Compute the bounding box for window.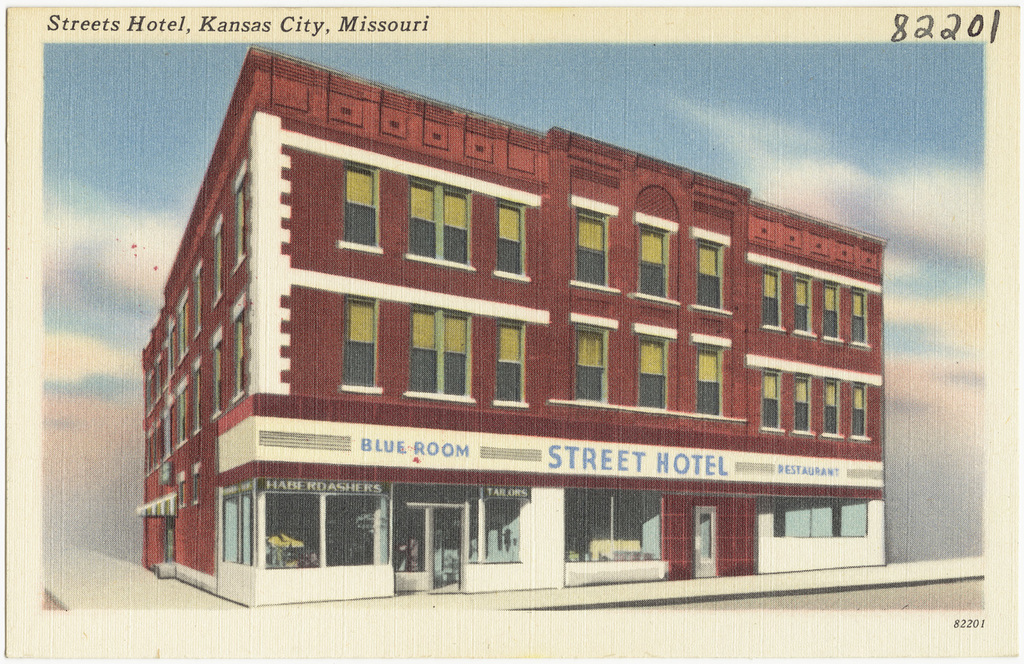
l=819, t=283, r=841, b=345.
